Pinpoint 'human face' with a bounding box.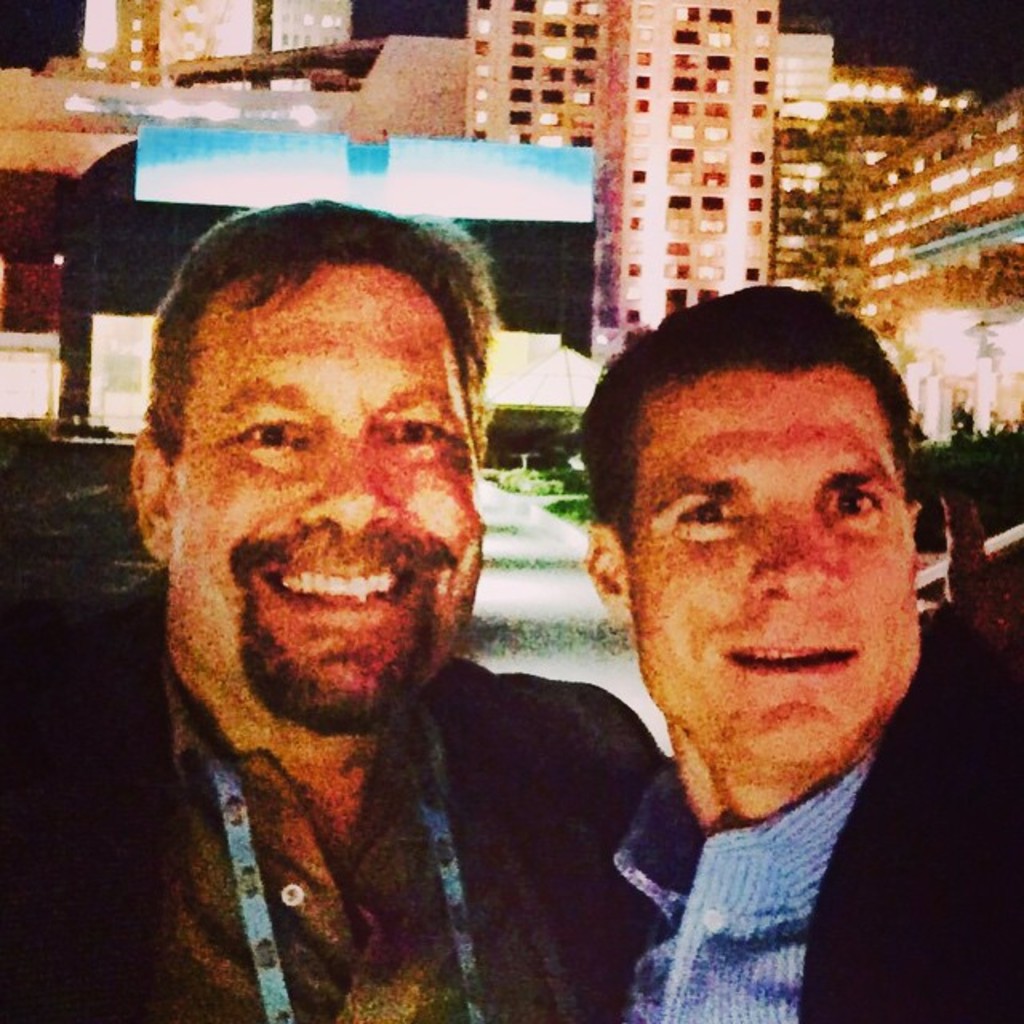
<bbox>624, 358, 926, 779</bbox>.
